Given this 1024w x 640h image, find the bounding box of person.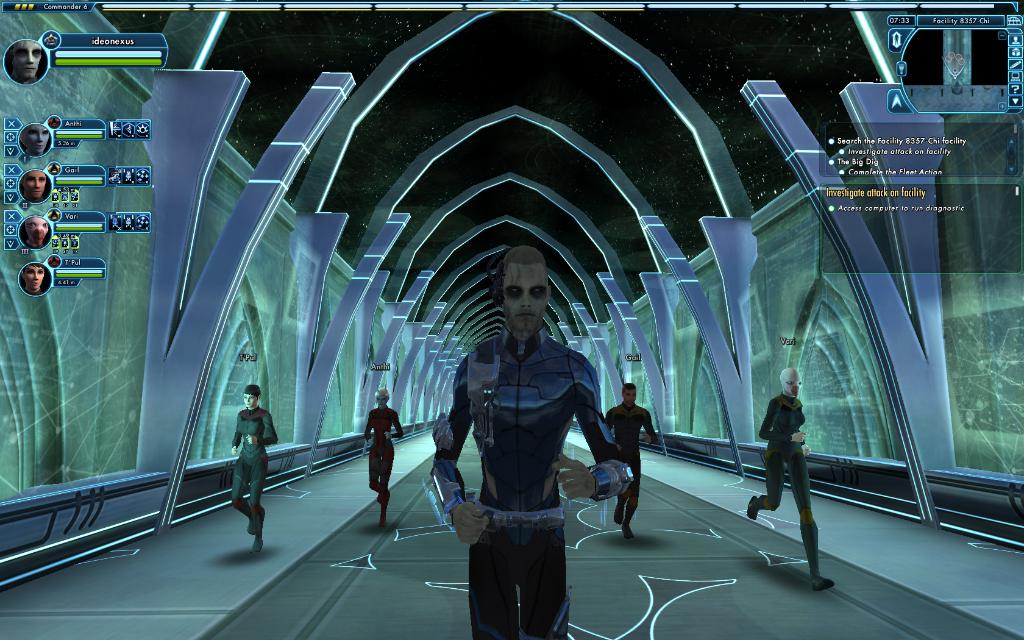
left=22, top=168, right=46, bottom=199.
